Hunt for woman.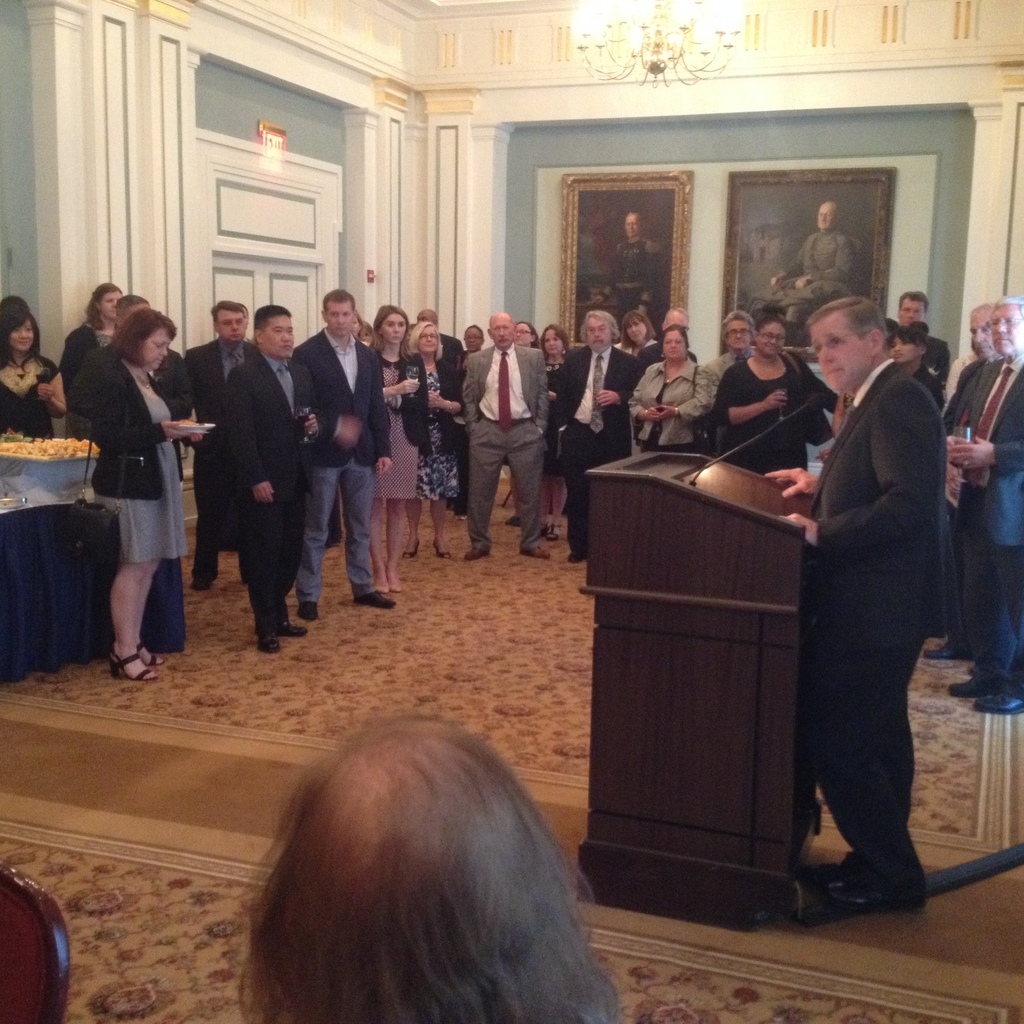
Hunted down at (716,305,831,476).
